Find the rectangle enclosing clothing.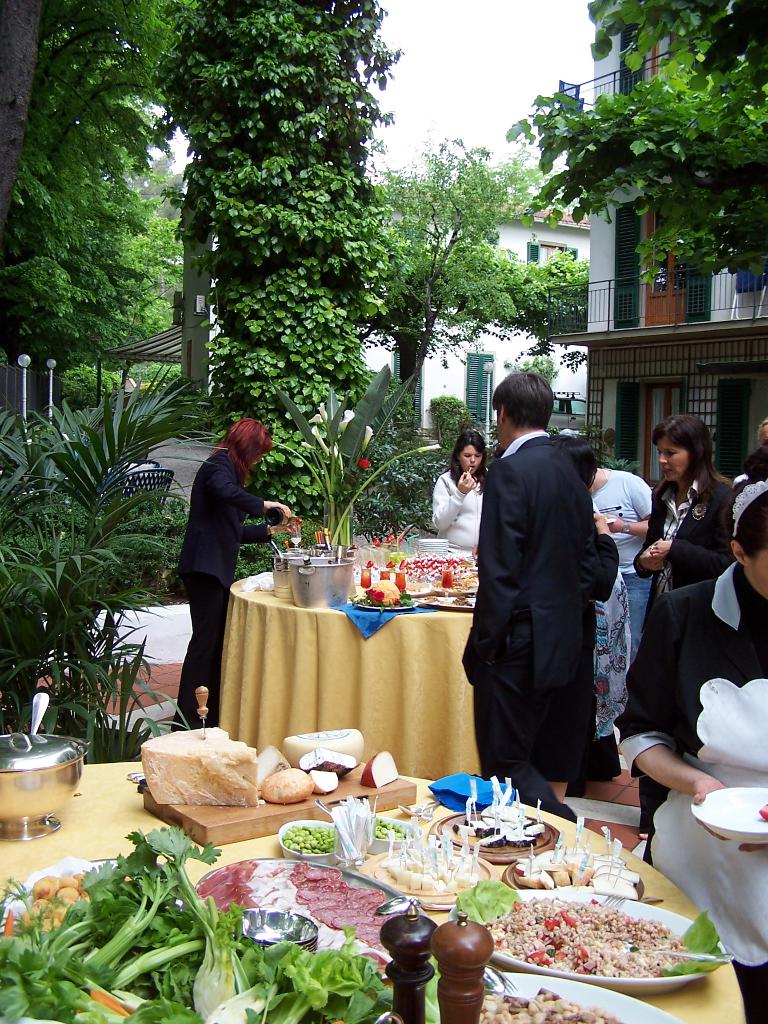
l=584, t=468, r=654, b=657.
